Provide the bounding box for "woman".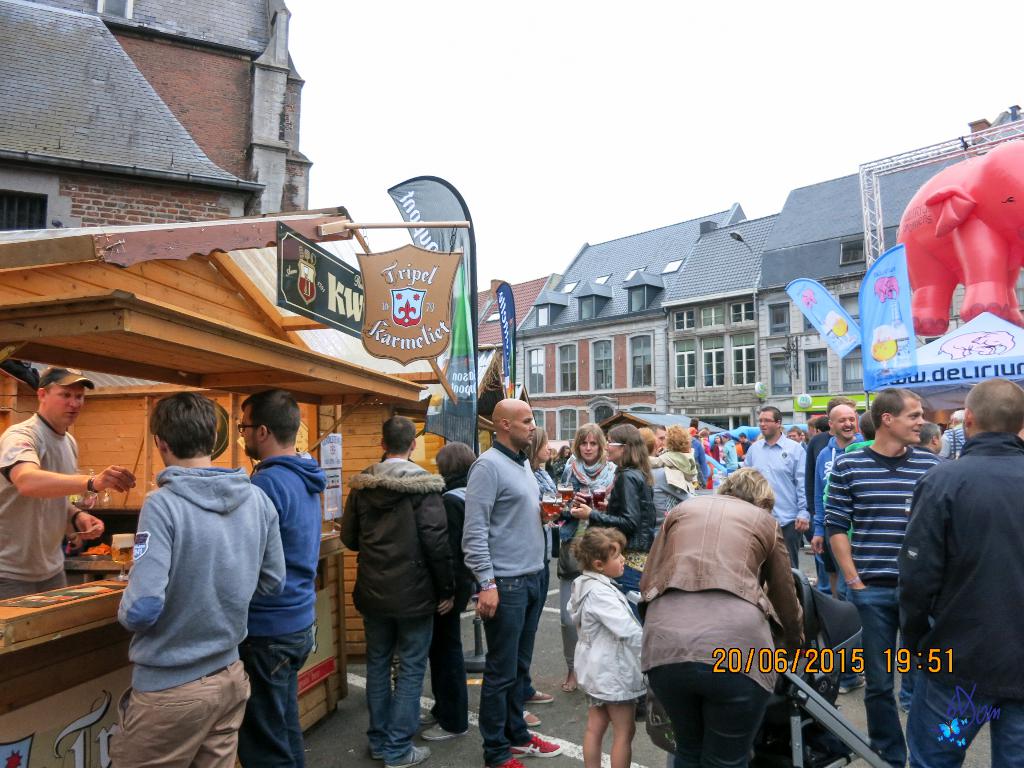
left=641, top=467, right=806, bottom=767.
